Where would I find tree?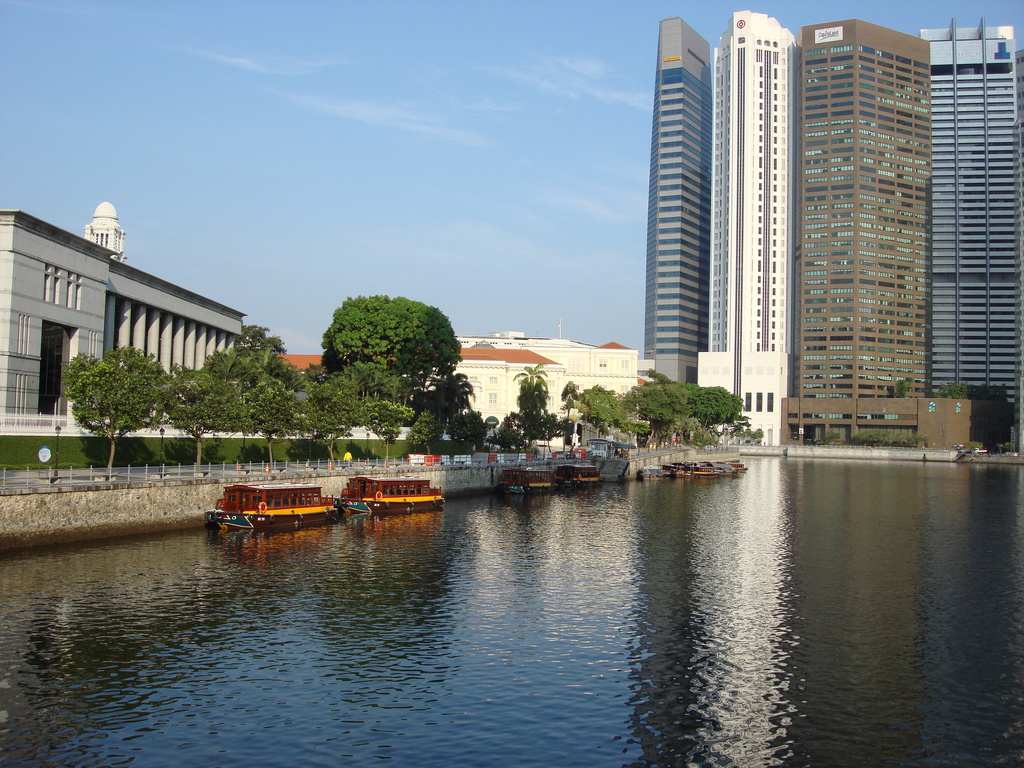
At Rect(201, 347, 310, 396).
